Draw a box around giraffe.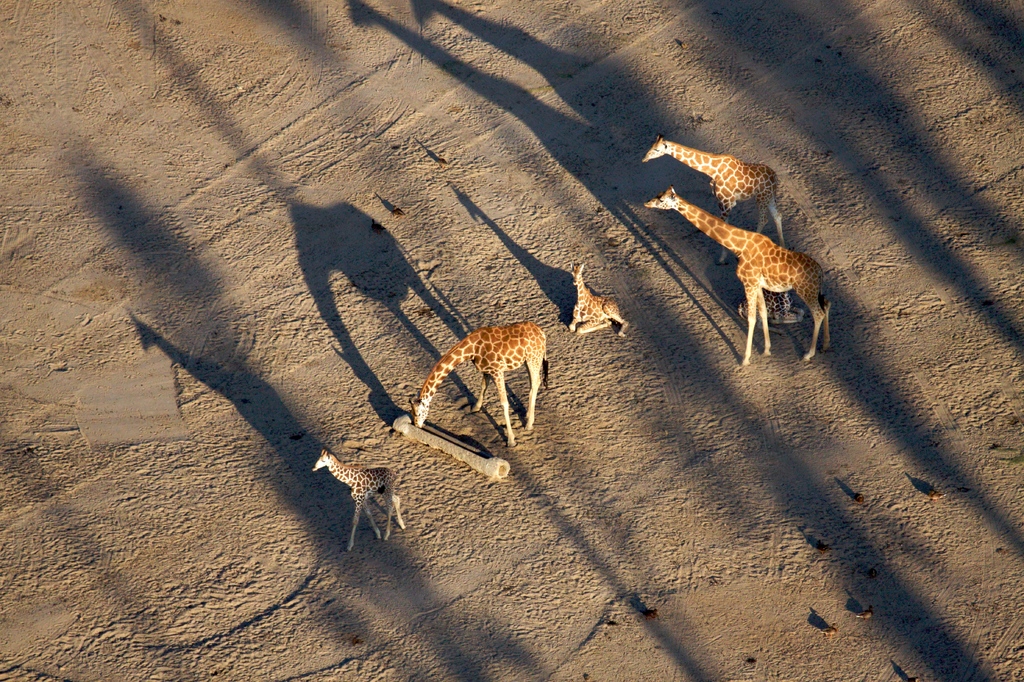
404, 320, 550, 443.
